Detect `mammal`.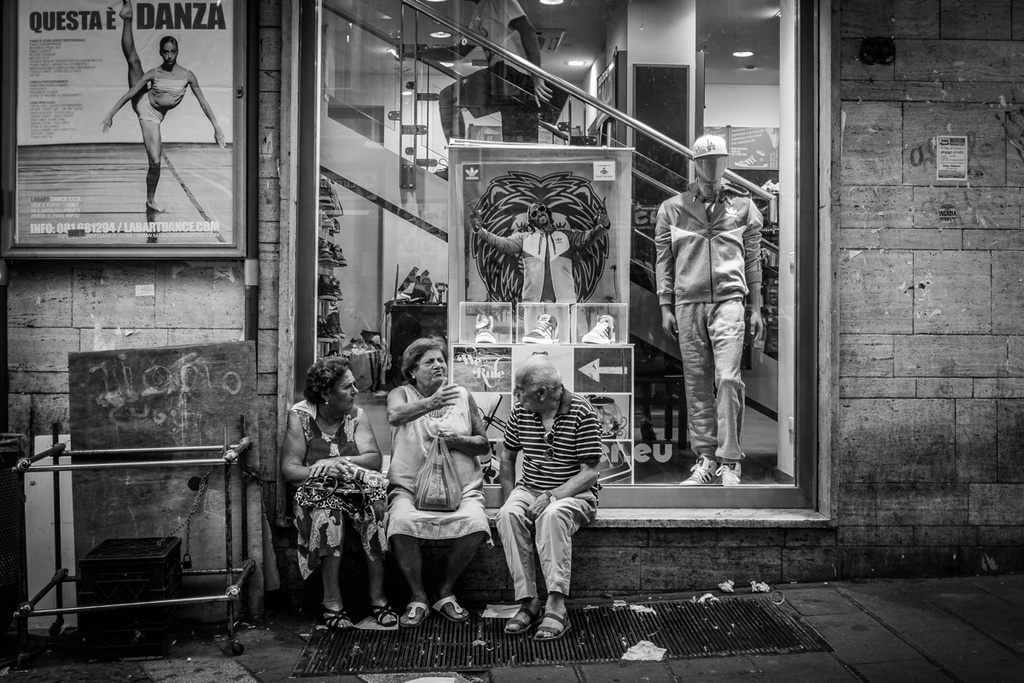
Detected at [left=383, top=336, right=498, bottom=632].
